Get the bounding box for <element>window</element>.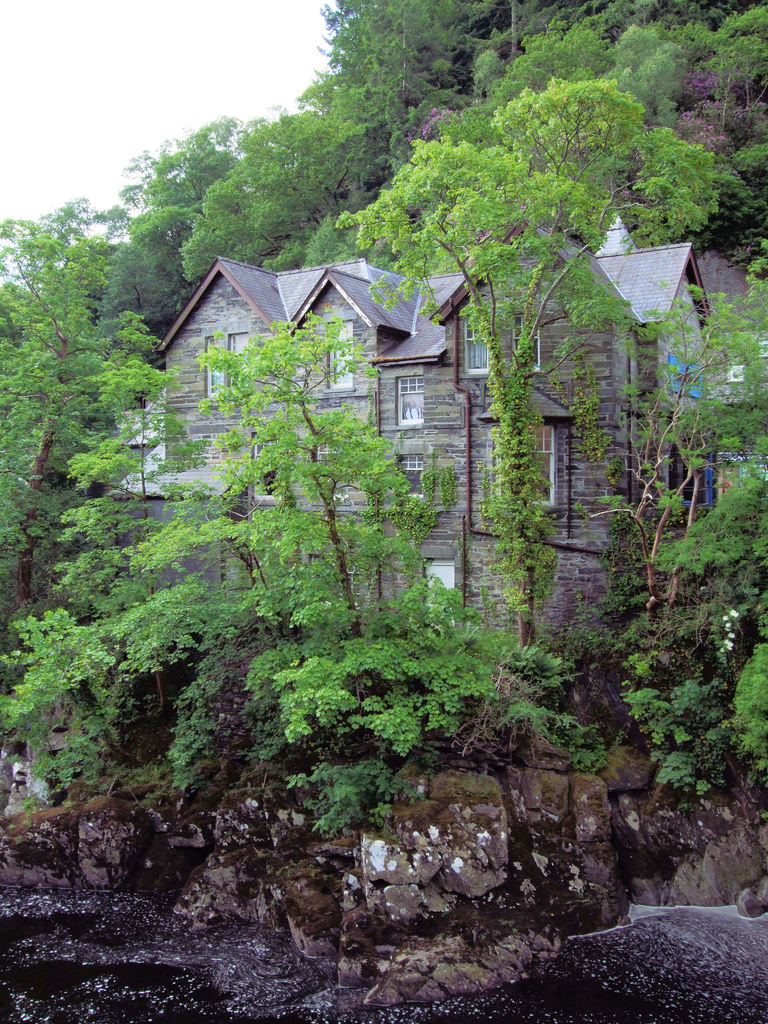
(207, 323, 244, 394).
